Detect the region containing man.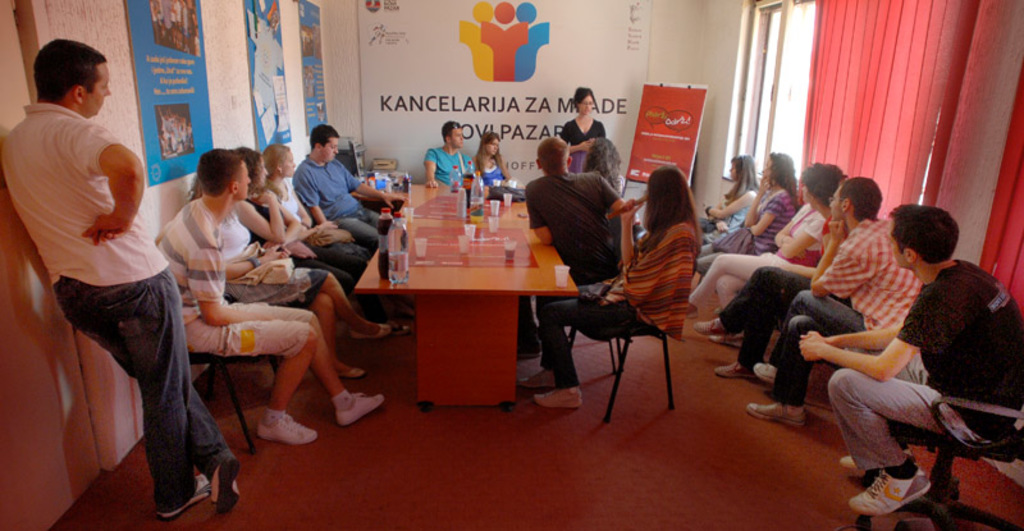
box(424, 118, 477, 191).
